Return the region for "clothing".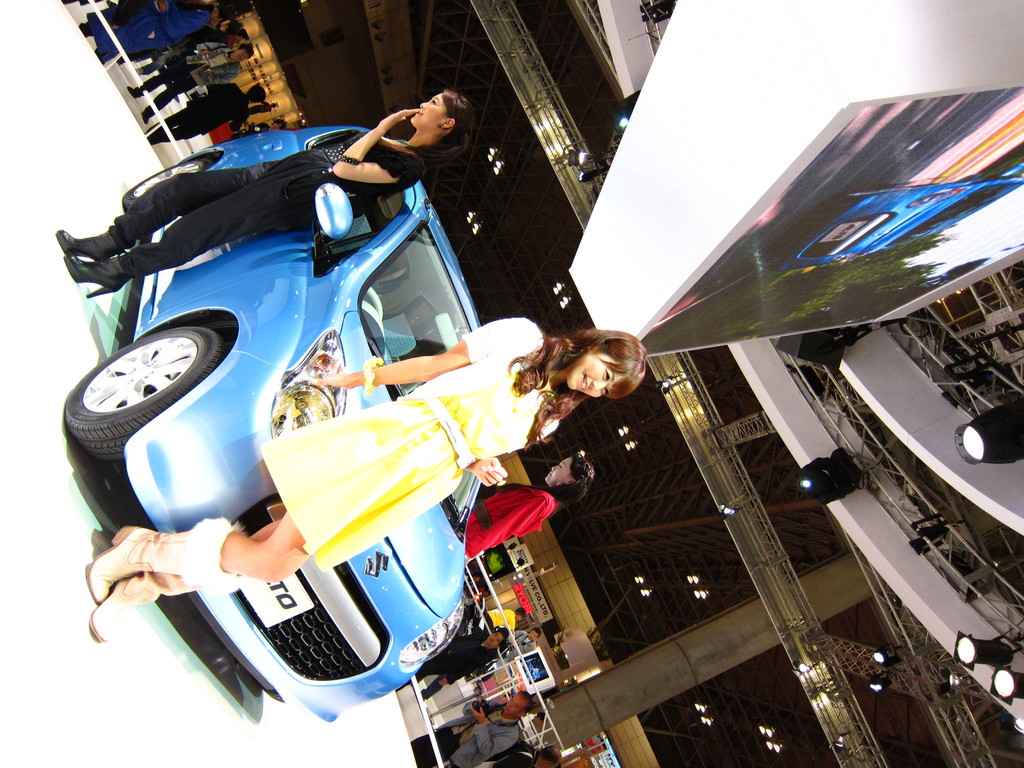
select_region(82, 125, 415, 261).
